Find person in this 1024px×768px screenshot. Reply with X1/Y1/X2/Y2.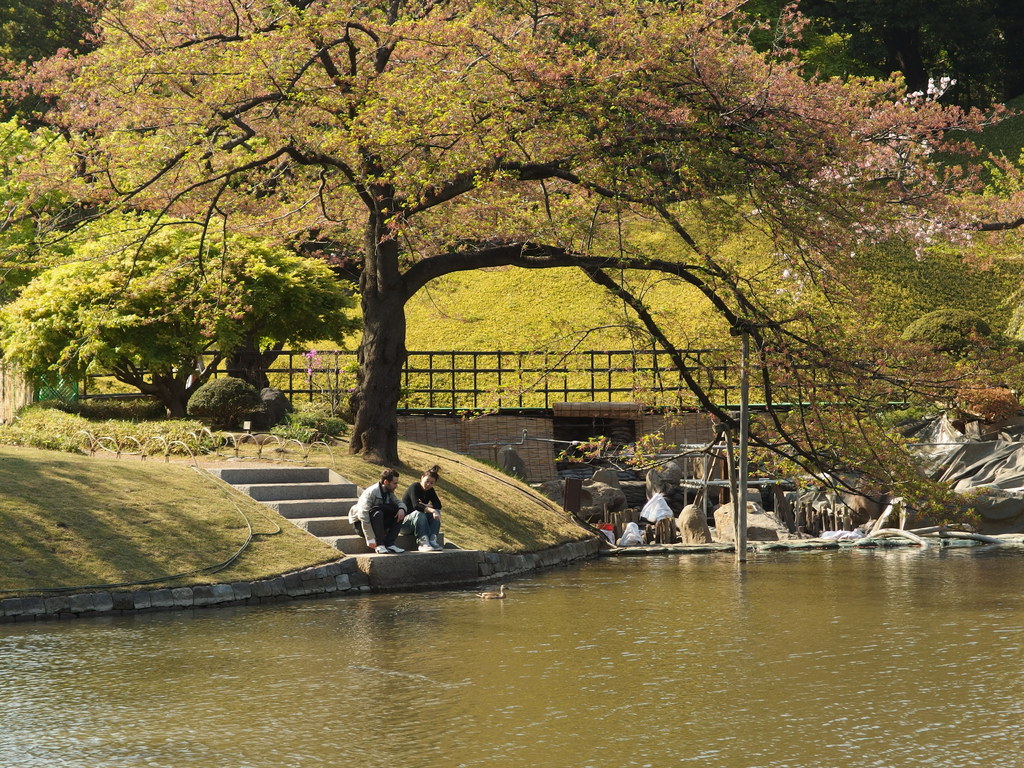
346/467/406/554.
